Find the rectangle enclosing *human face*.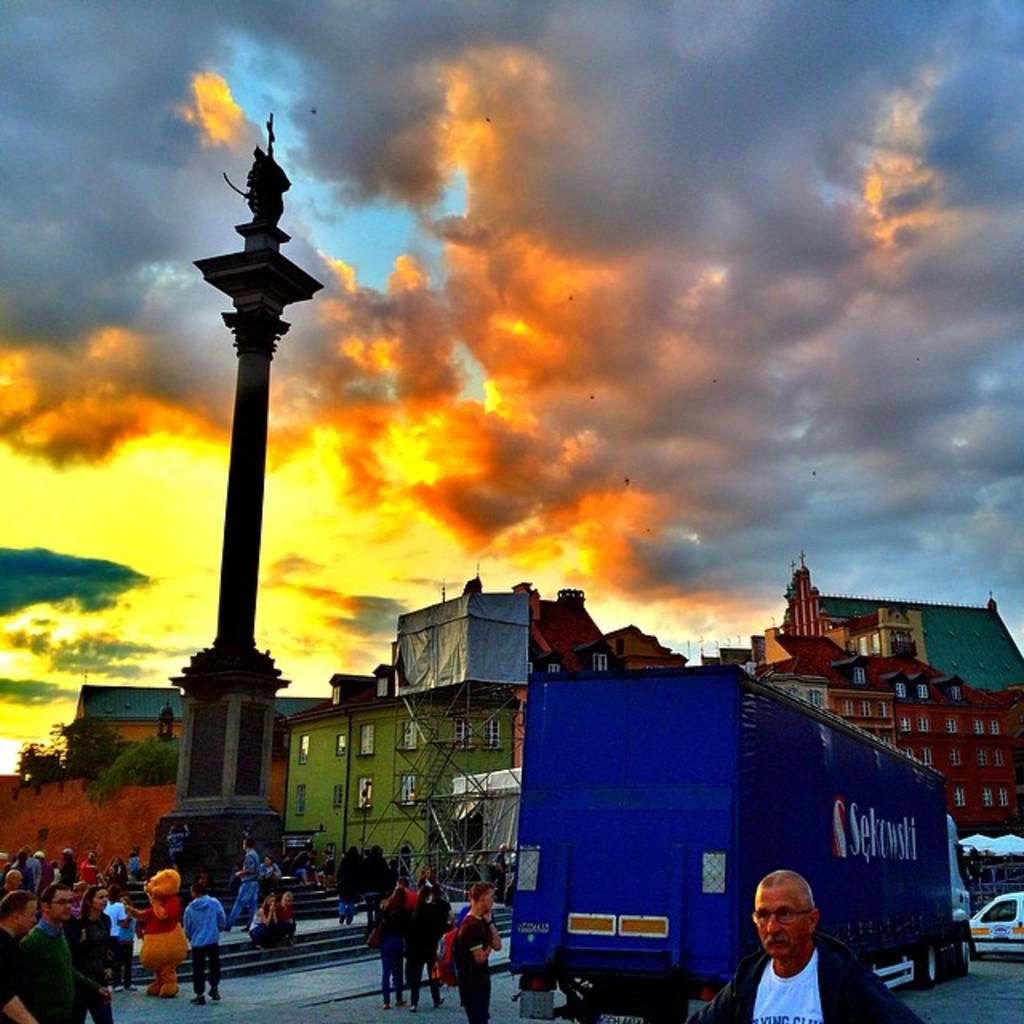
[752,886,806,958].
